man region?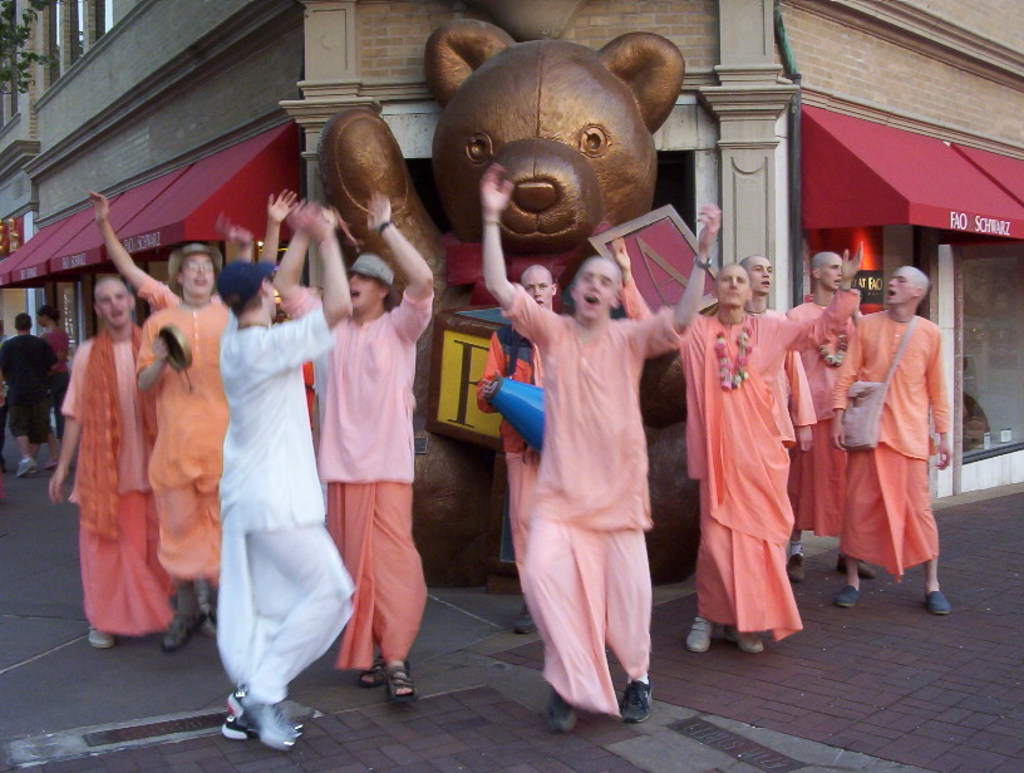
bbox=[41, 280, 177, 655]
